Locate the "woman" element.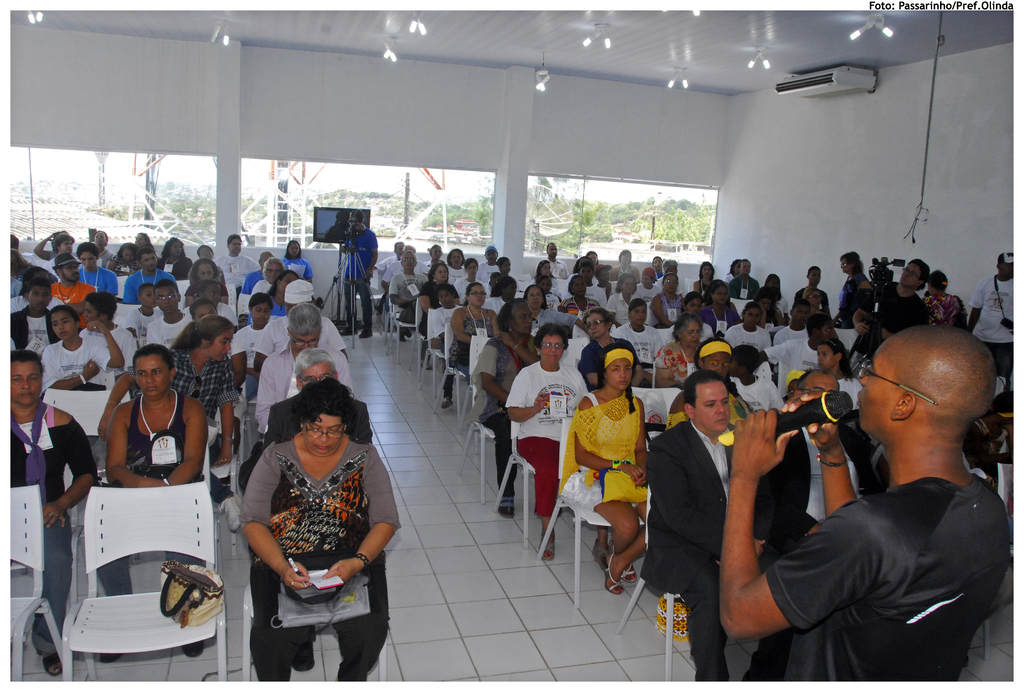
Element bbox: region(504, 323, 588, 561).
